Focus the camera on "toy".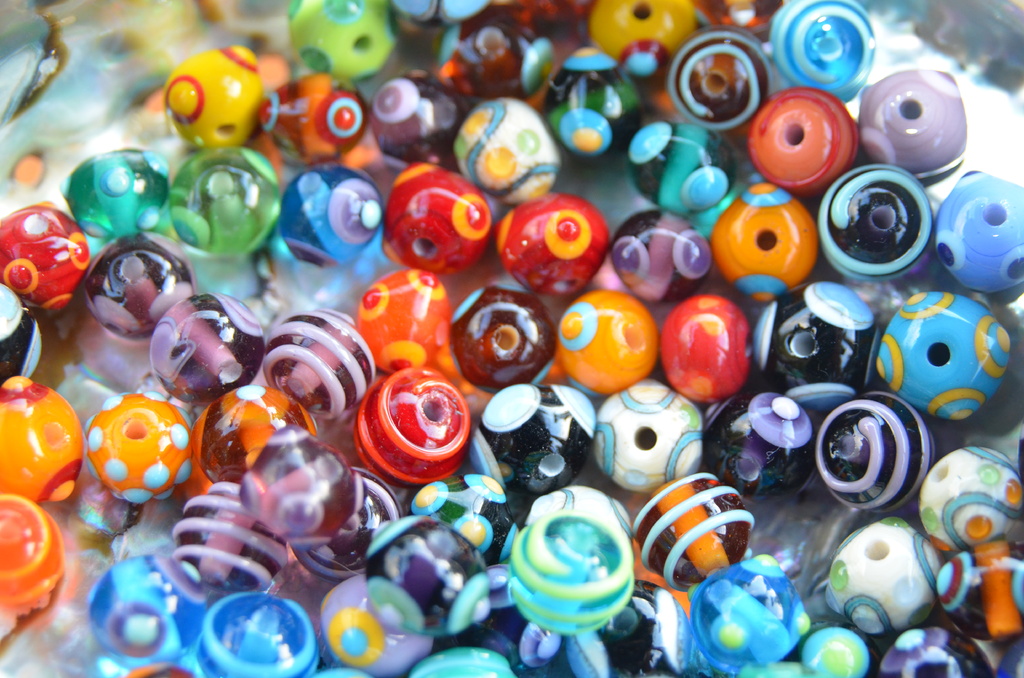
Focus region: x1=698 y1=182 x2=833 y2=296.
